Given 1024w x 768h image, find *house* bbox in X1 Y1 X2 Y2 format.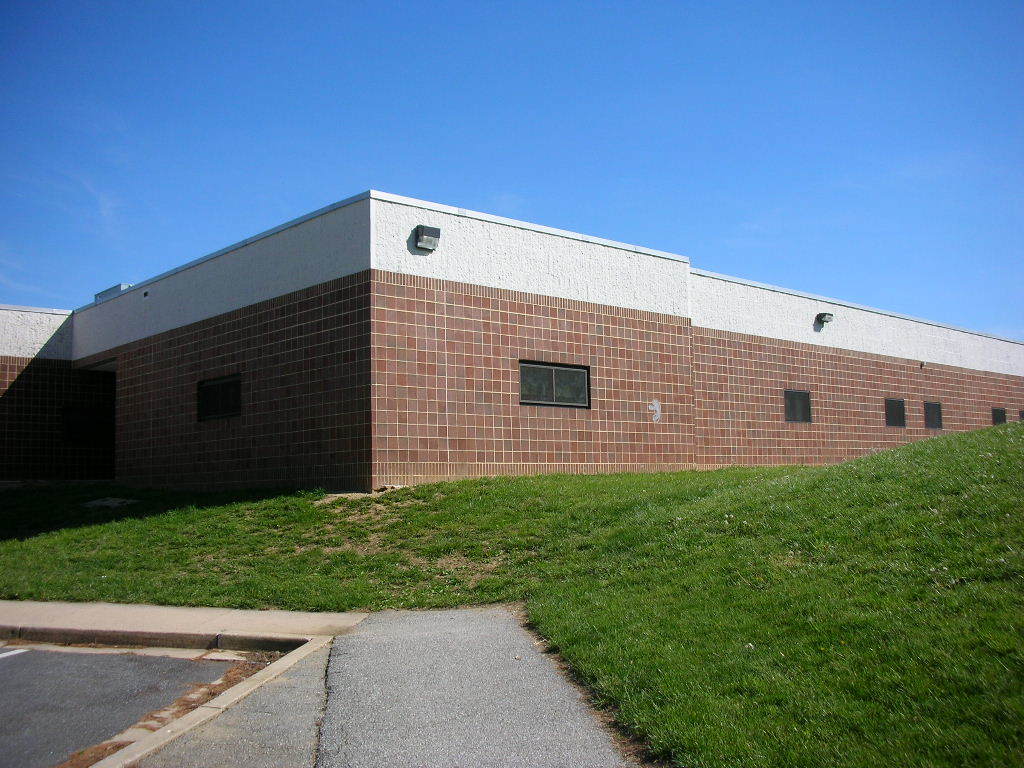
0 298 122 511.
